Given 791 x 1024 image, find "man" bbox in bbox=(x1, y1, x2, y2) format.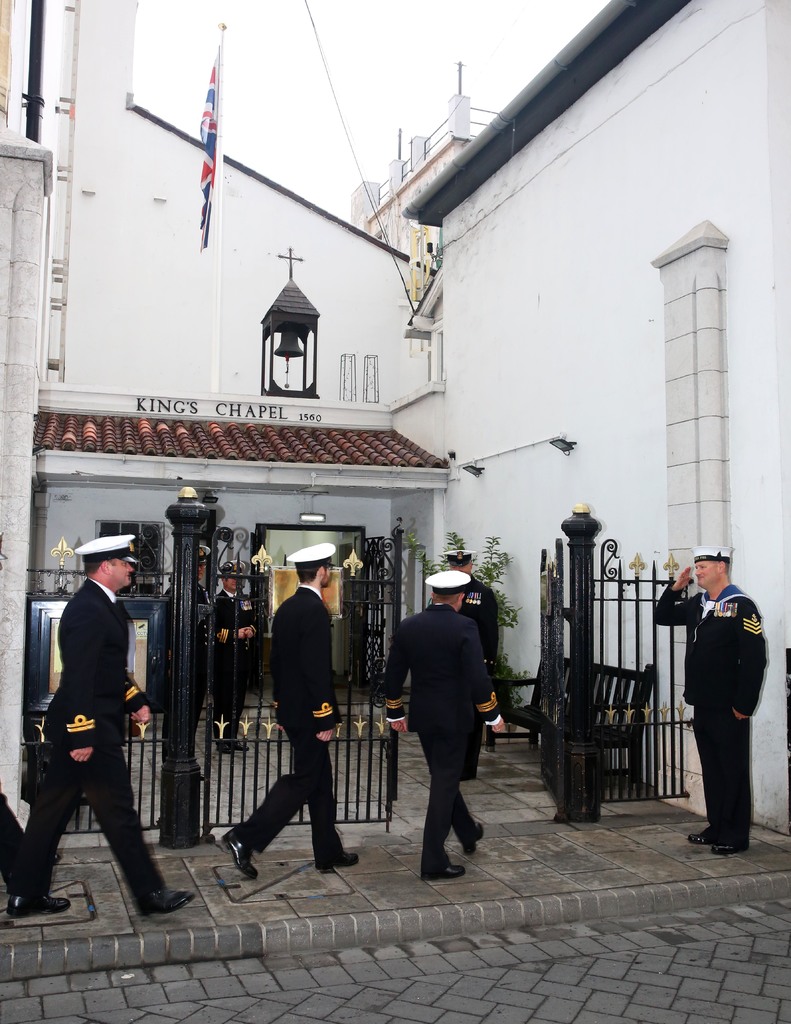
bbox=(652, 545, 762, 849).
